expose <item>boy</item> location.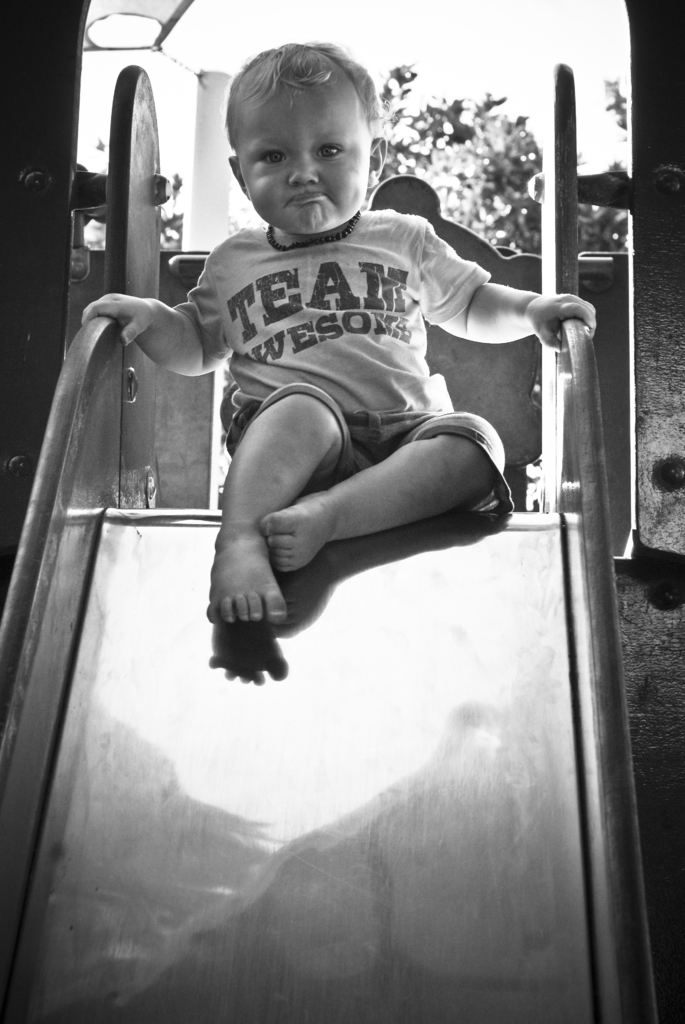
Exposed at rect(83, 43, 598, 624).
